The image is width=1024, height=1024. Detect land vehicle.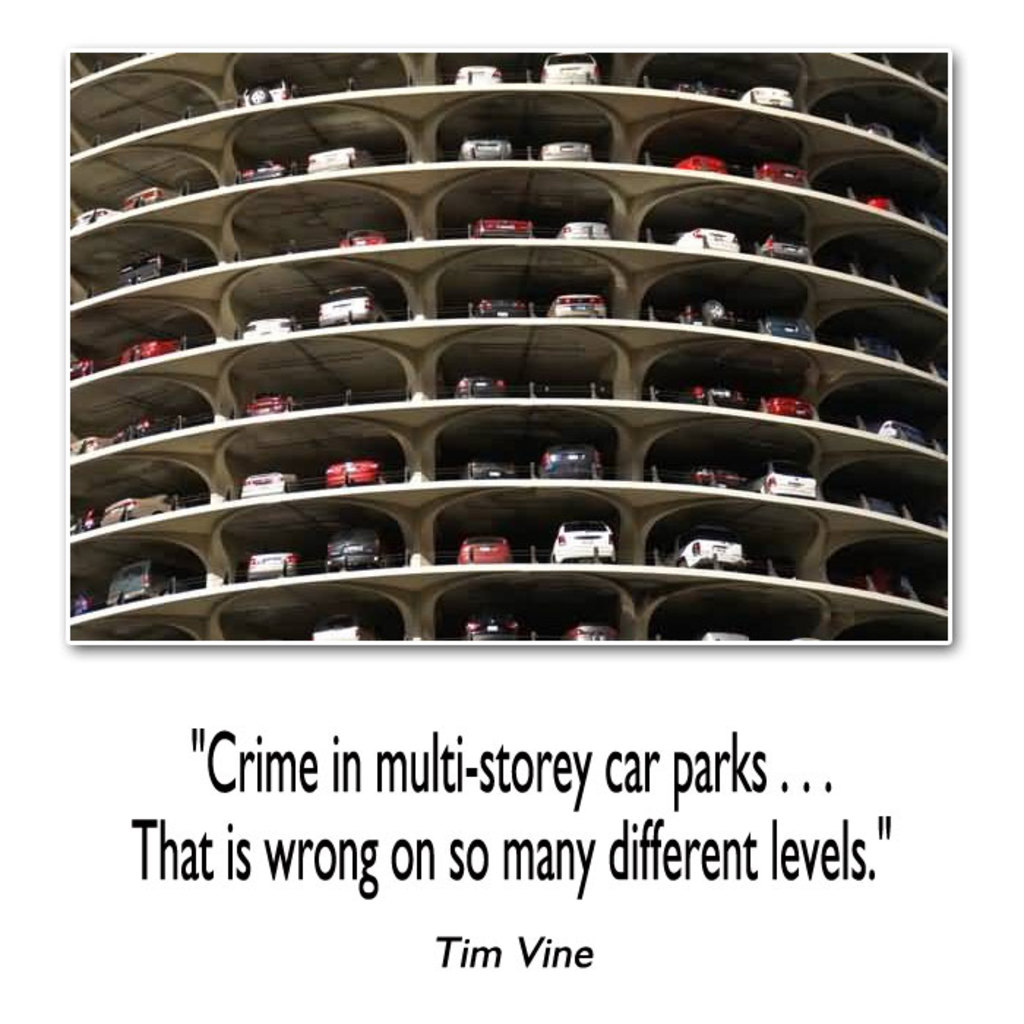
Detection: region(247, 551, 293, 572).
